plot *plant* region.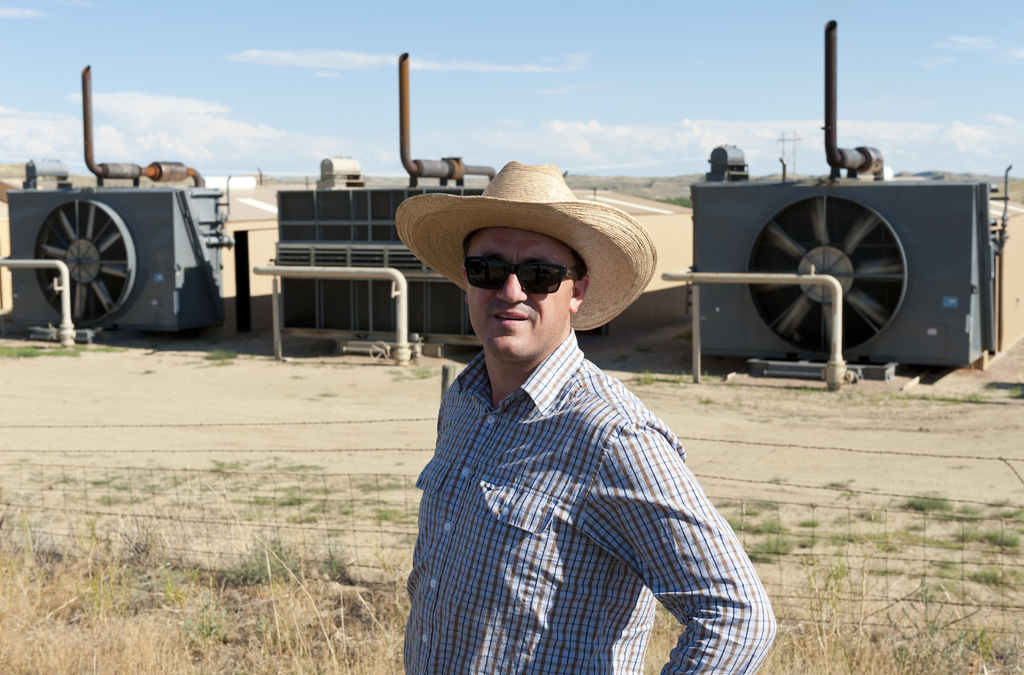
Plotted at [left=950, top=530, right=1016, bottom=548].
